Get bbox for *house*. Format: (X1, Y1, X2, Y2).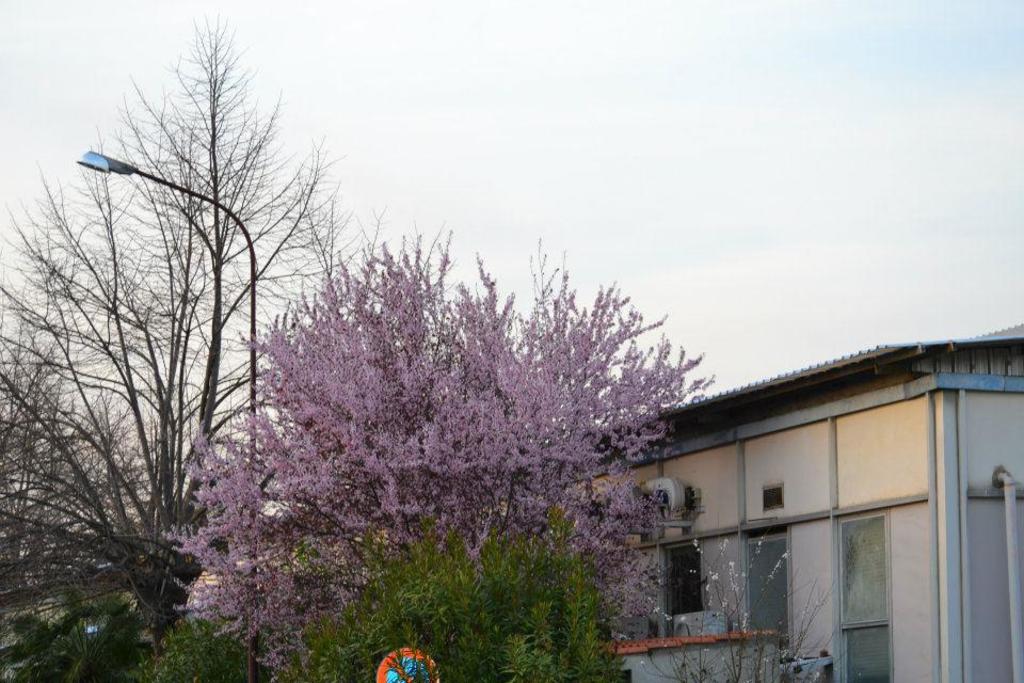
(180, 515, 418, 619).
